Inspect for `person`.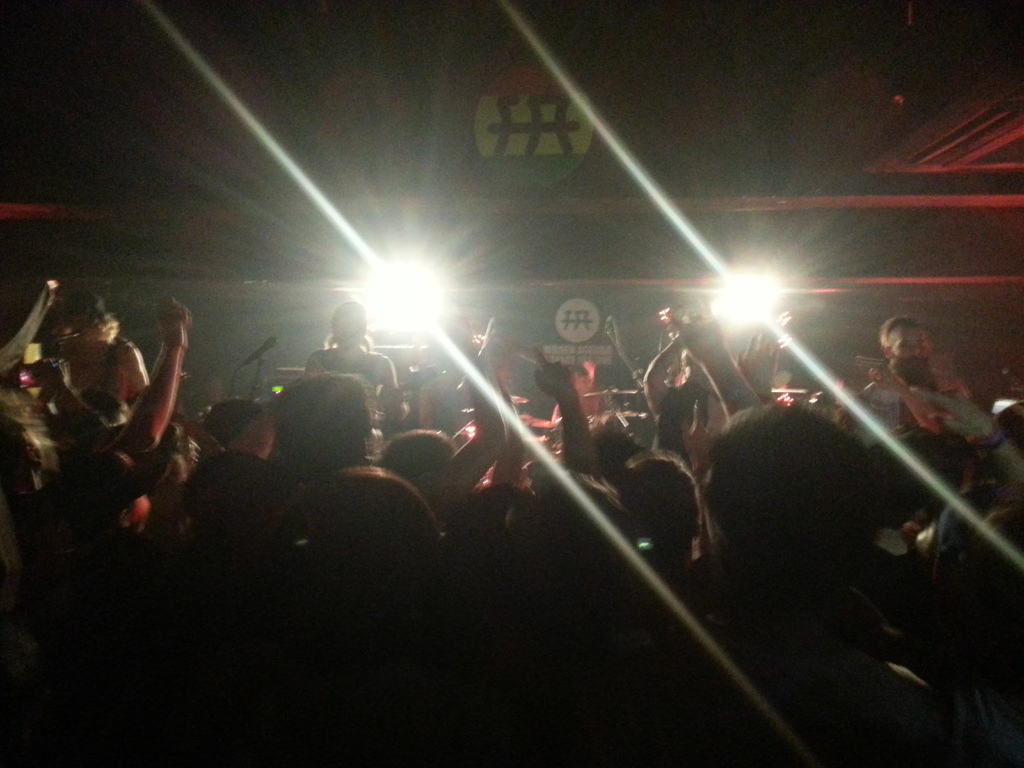
Inspection: <region>851, 315, 1005, 443</region>.
